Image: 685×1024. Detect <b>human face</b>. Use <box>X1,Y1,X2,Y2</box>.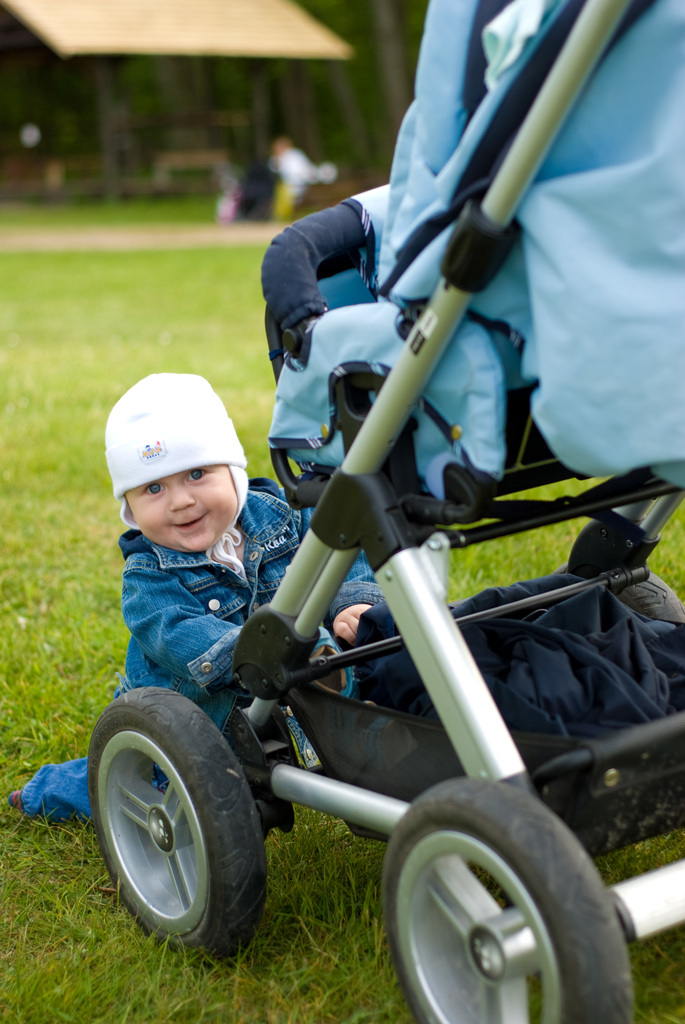
<box>129,466,235,550</box>.
